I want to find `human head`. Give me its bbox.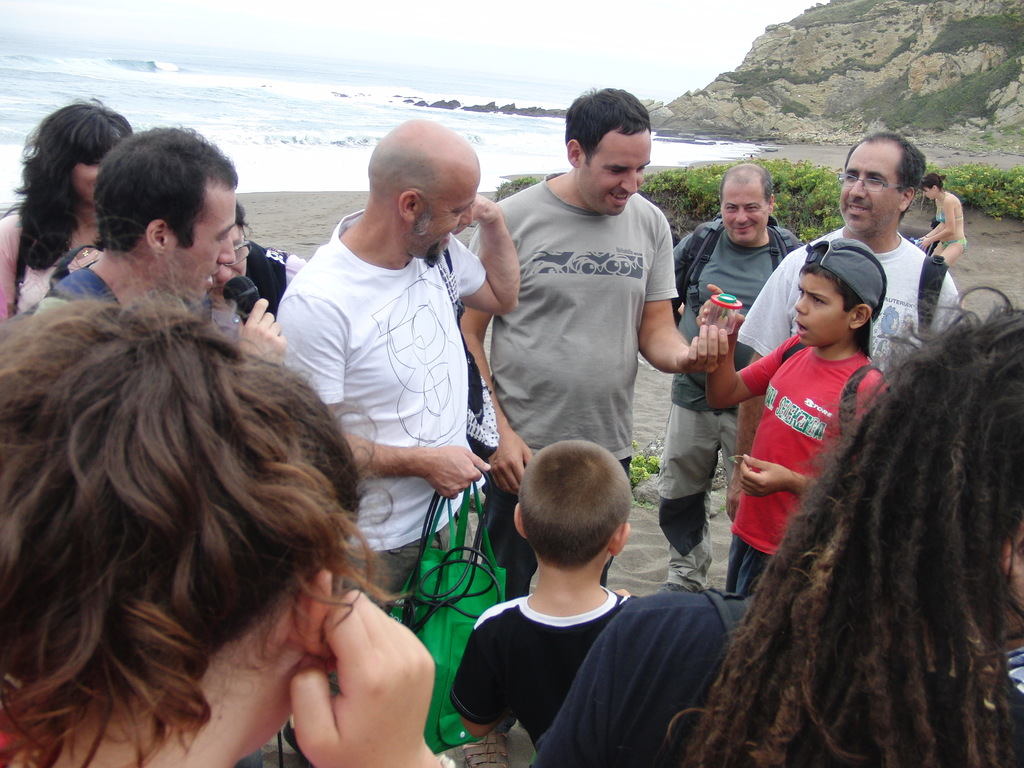
(x1=879, y1=301, x2=1023, y2=625).
